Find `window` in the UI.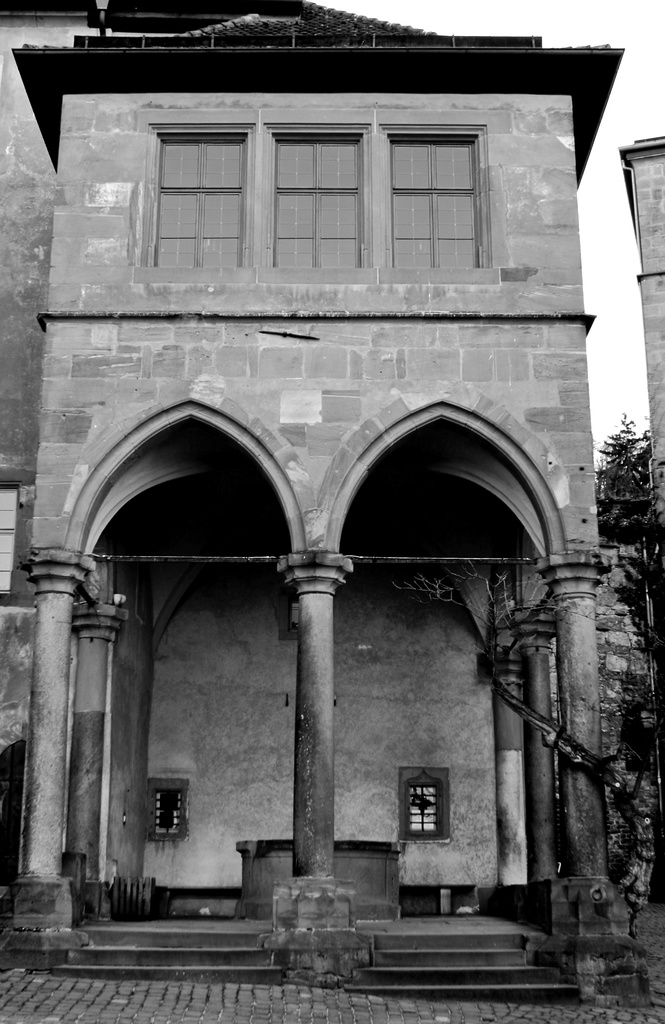
UI element at crop(396, 765, 449, 841).
